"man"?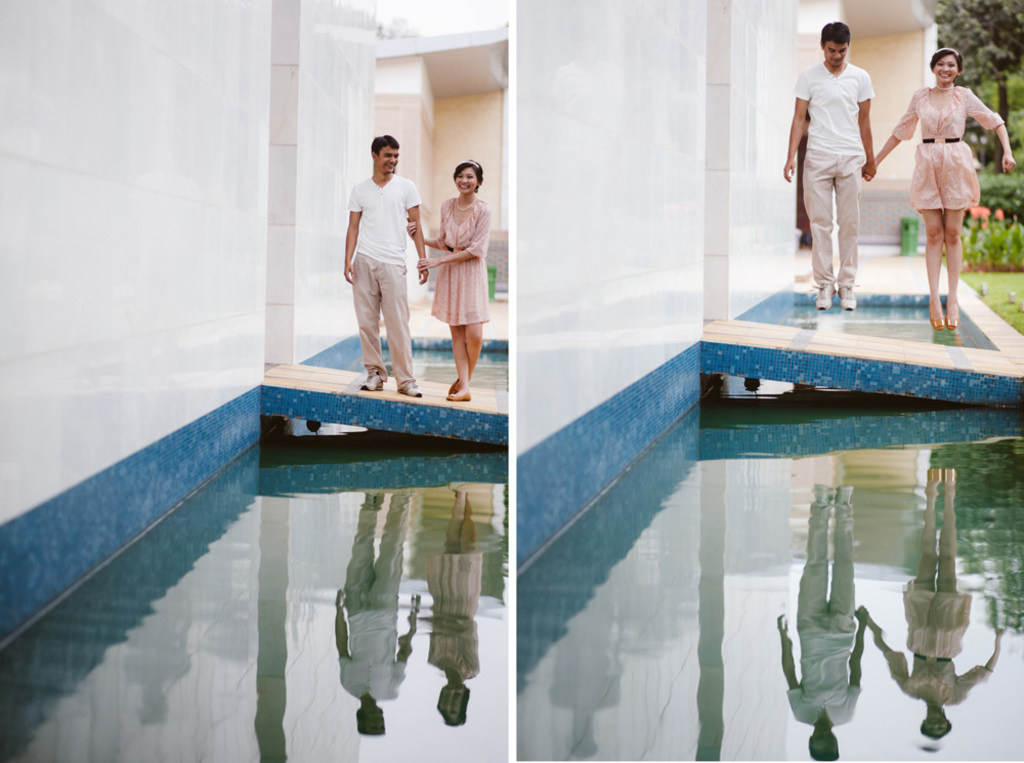
locate(333, 131, 430, 397)
